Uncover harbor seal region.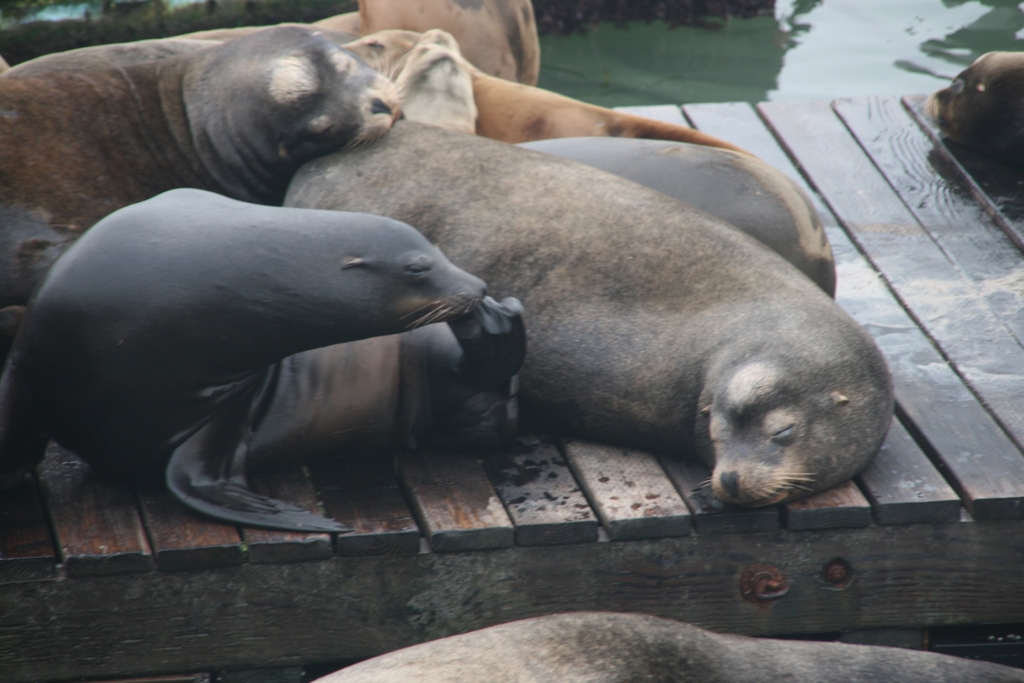
Uncovered: [left=0, top=22, right=400, bottom=311].
